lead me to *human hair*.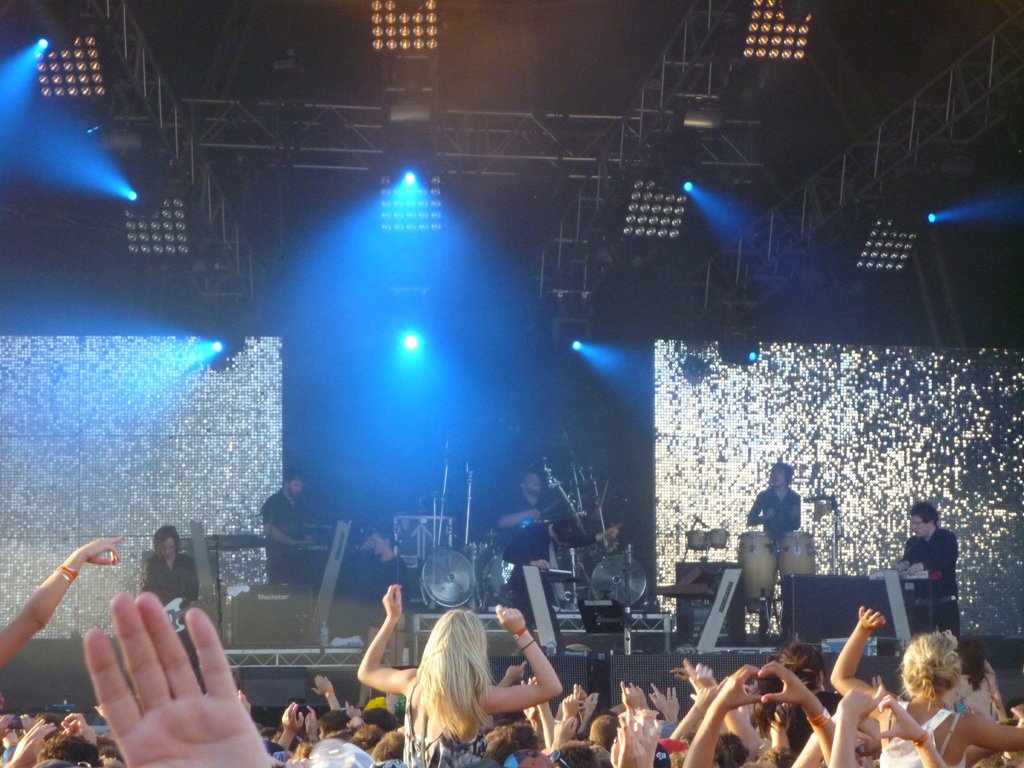
Lead to (666, 749, 689, 767).
